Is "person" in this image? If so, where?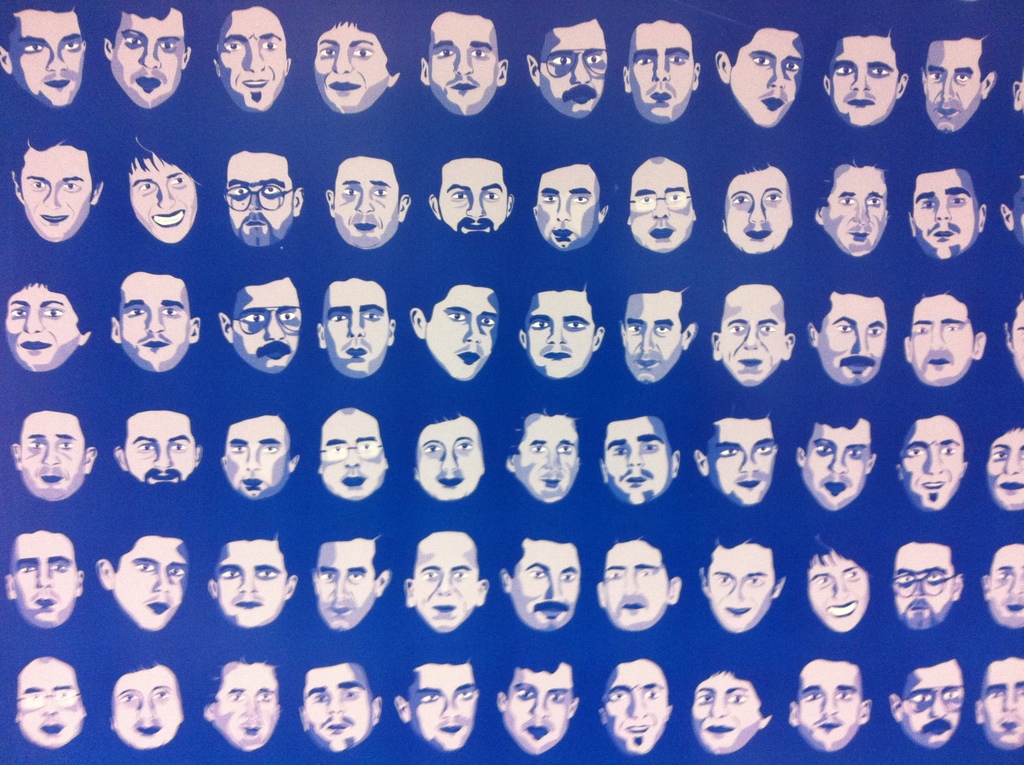
Yes, at x1=213, y1=0, x2=294, y2=112.
